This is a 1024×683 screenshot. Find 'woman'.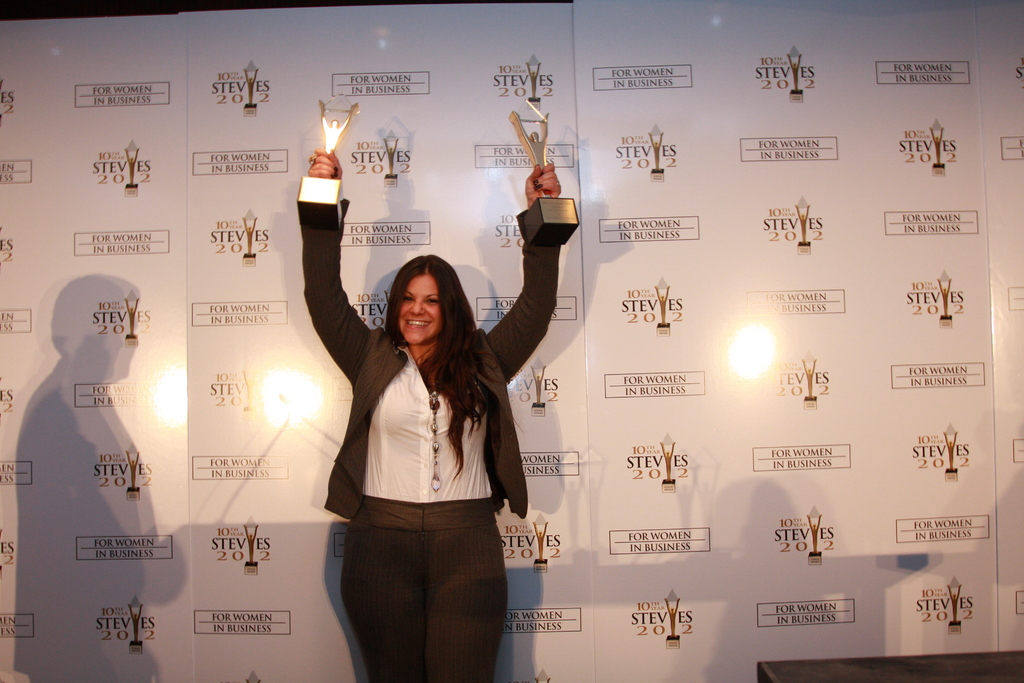
Bounding box: 292, 142, 565, 682.
